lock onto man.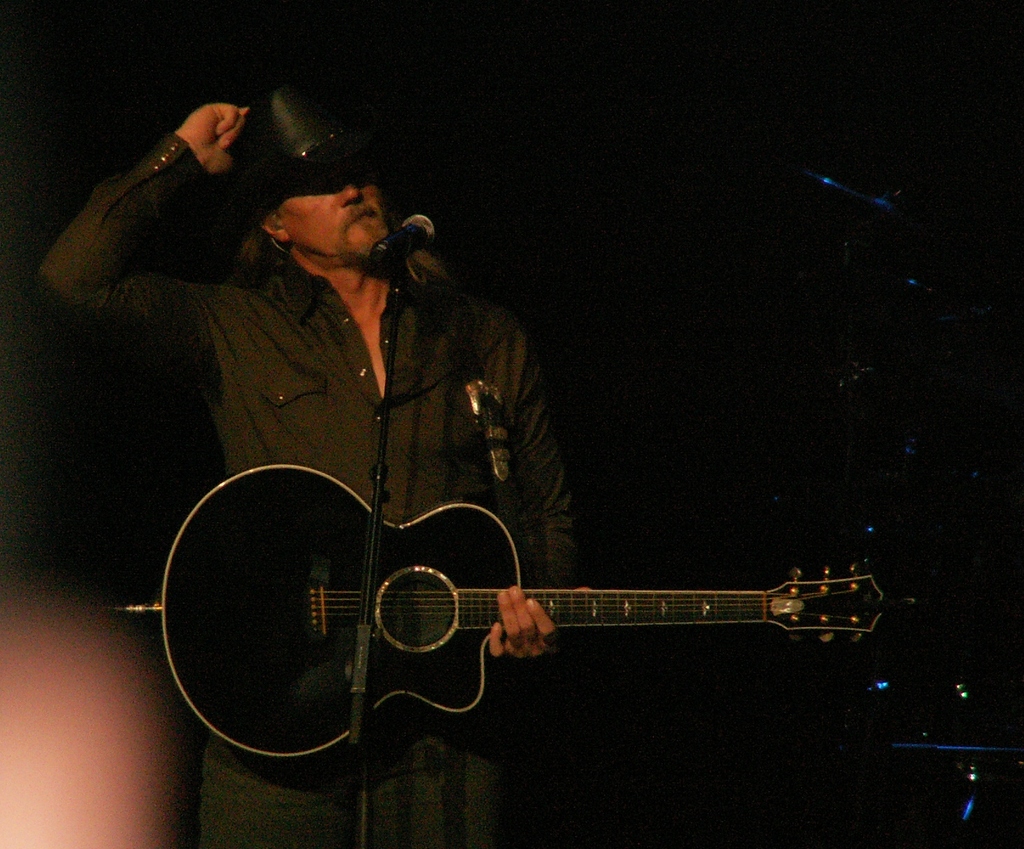
Locked: locate(18, 69, 601, 841).
